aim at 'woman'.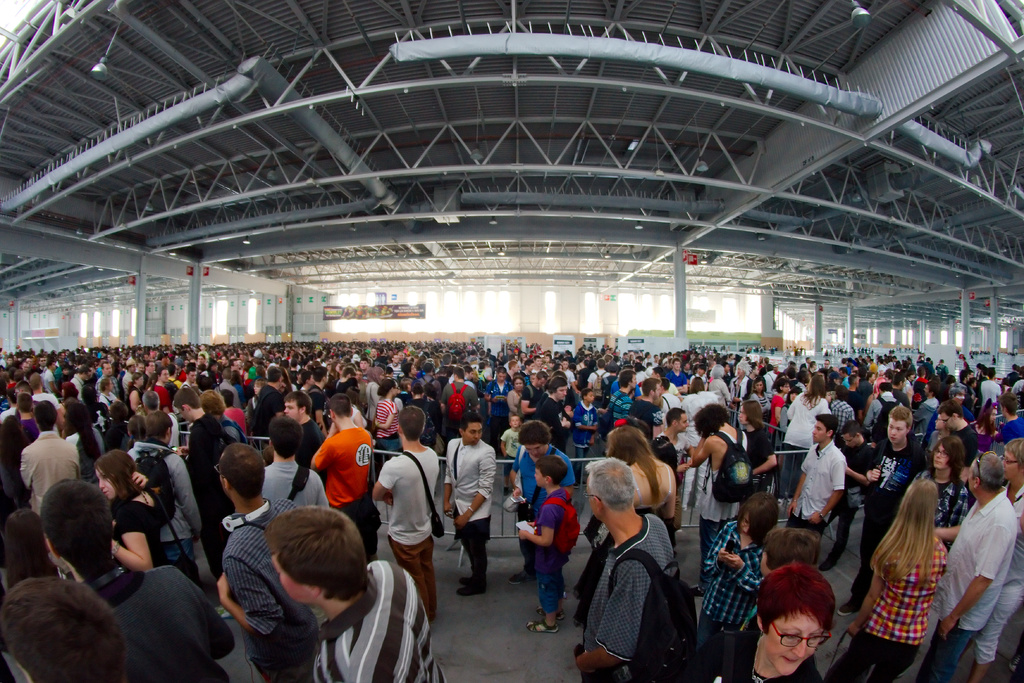
Aimed at <region>496, 352, 506, 368</region>.
